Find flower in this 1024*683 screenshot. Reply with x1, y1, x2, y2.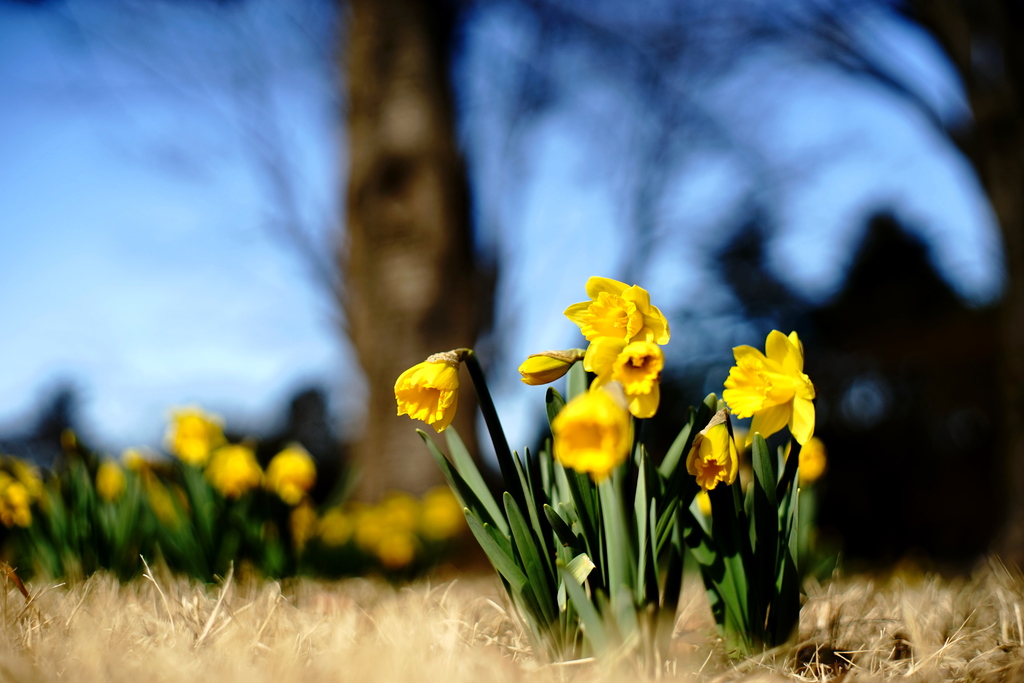
387, 348, 481, 437.
